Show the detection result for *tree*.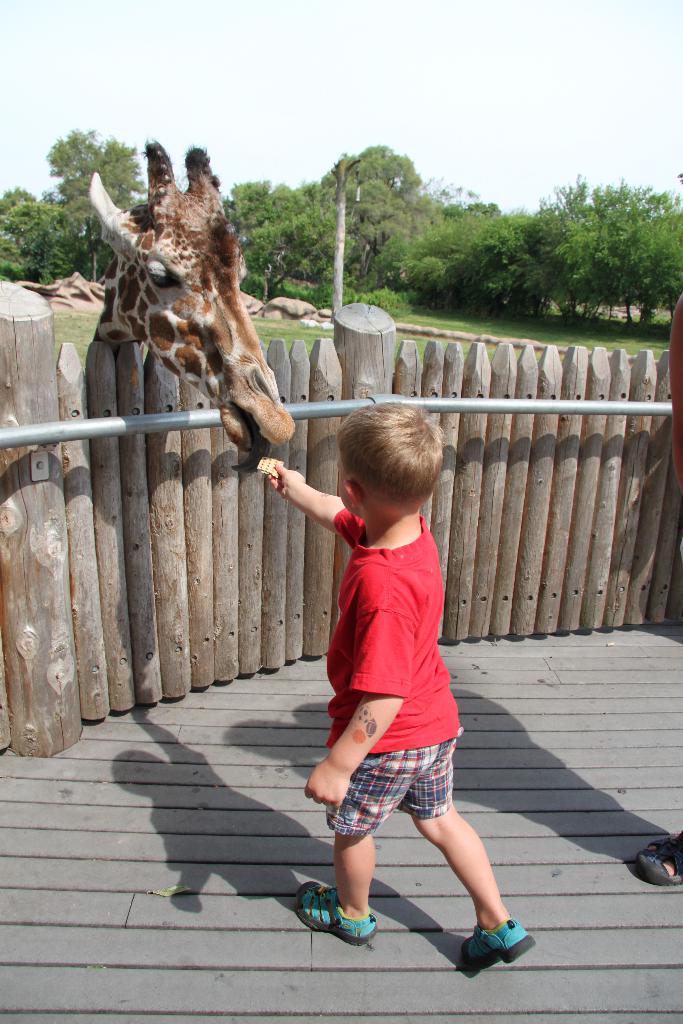
select_region(447, 211, 557, 325).
